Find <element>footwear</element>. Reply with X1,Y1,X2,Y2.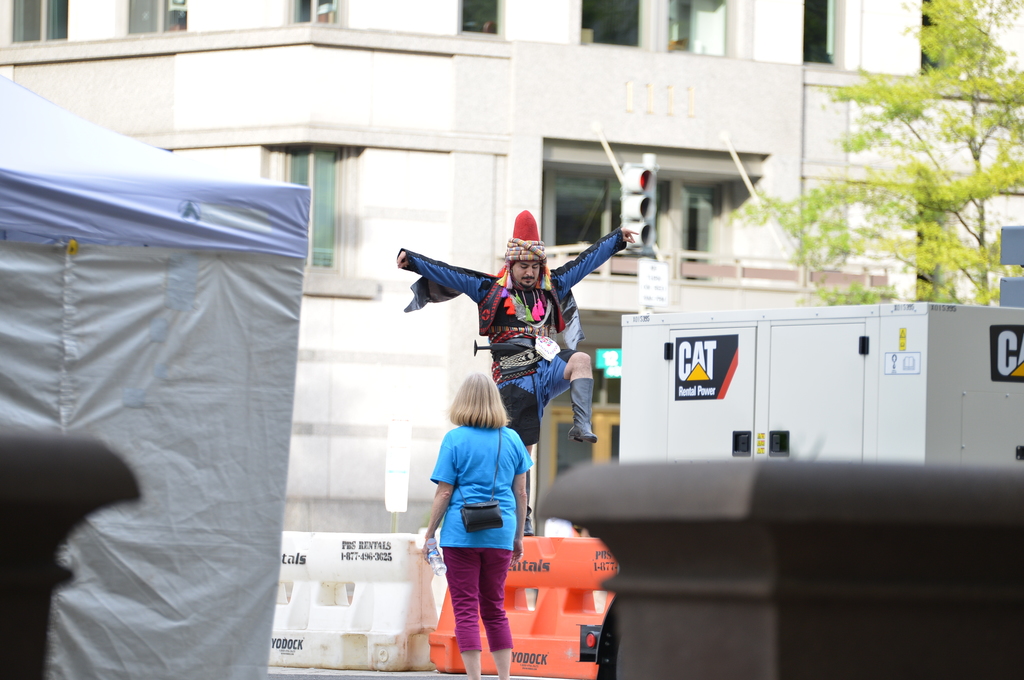
513,484,538,544.
